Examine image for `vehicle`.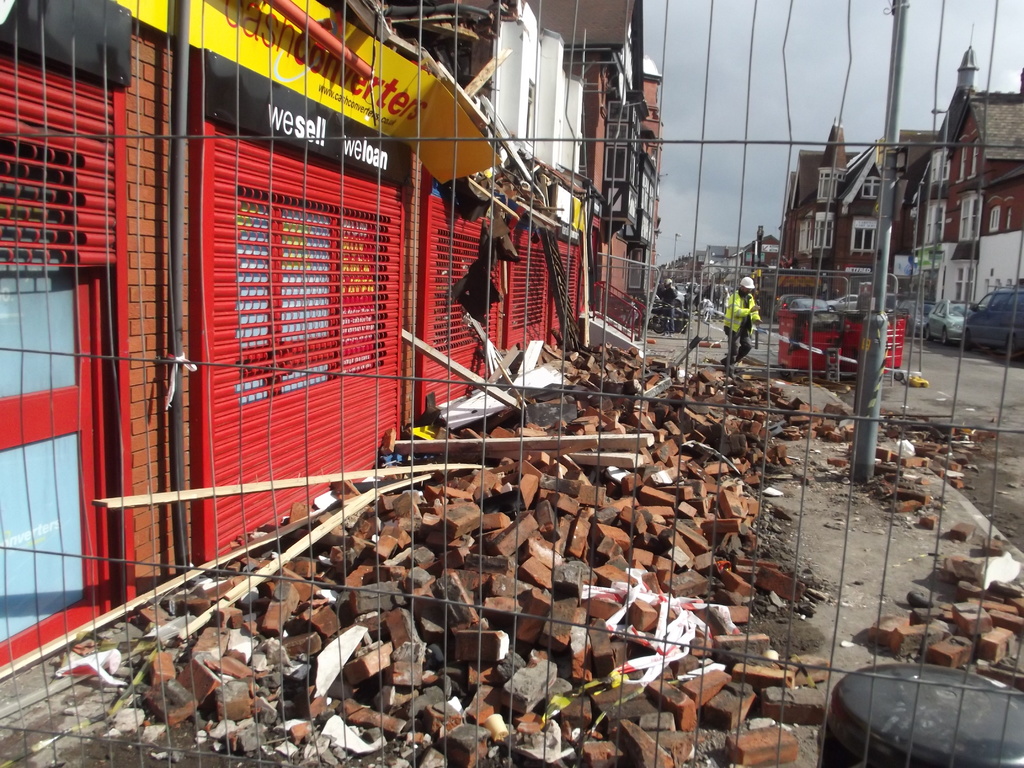
Examination result: [648,305,696,335].
